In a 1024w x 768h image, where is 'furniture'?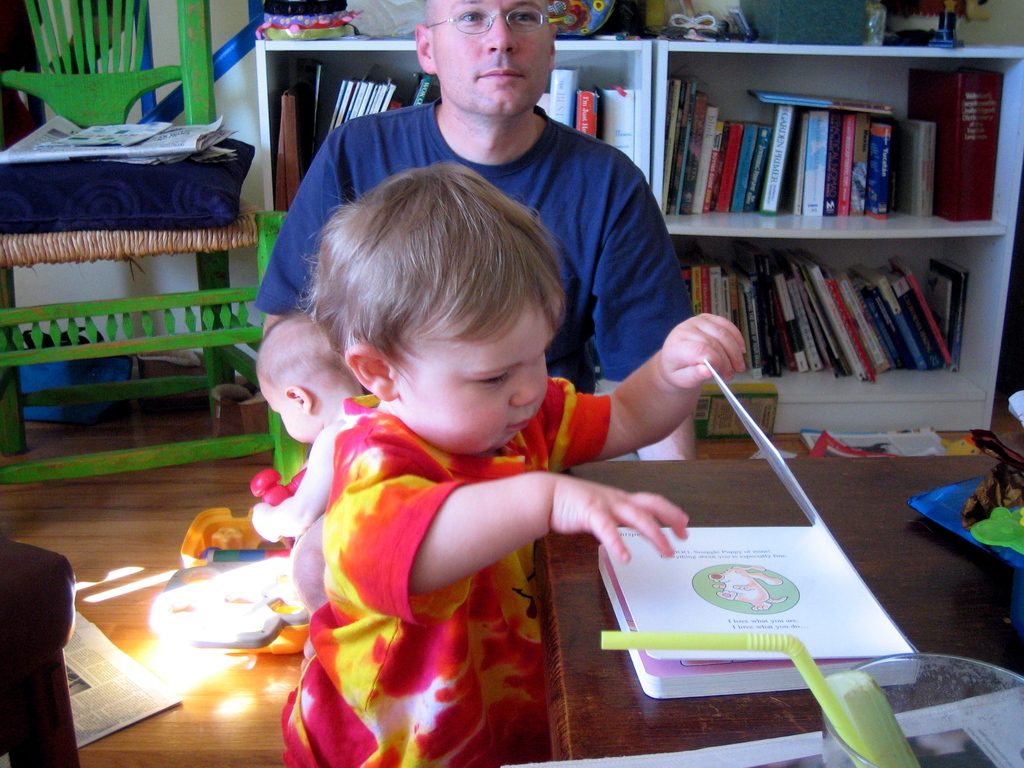
{"x1": 246, "y1": 38, "x2": 1023, "y2": 431}.
